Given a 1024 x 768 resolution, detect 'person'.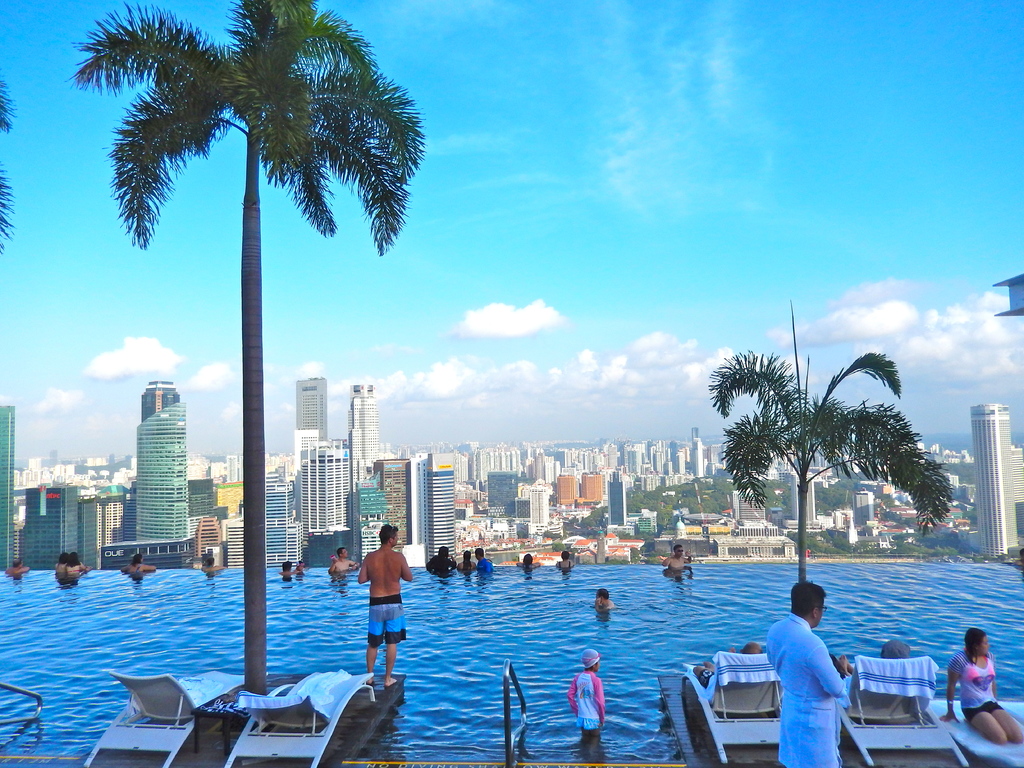
bbox(552, 552, 574, 570).
